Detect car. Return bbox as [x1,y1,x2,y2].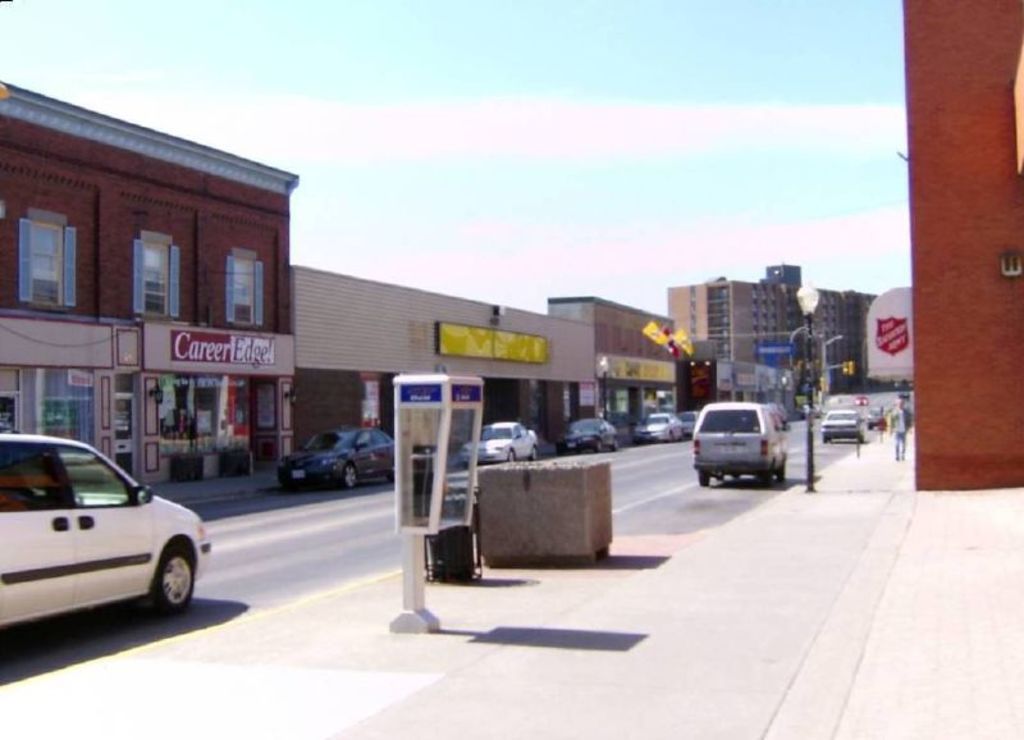
[692,401,790,483].
